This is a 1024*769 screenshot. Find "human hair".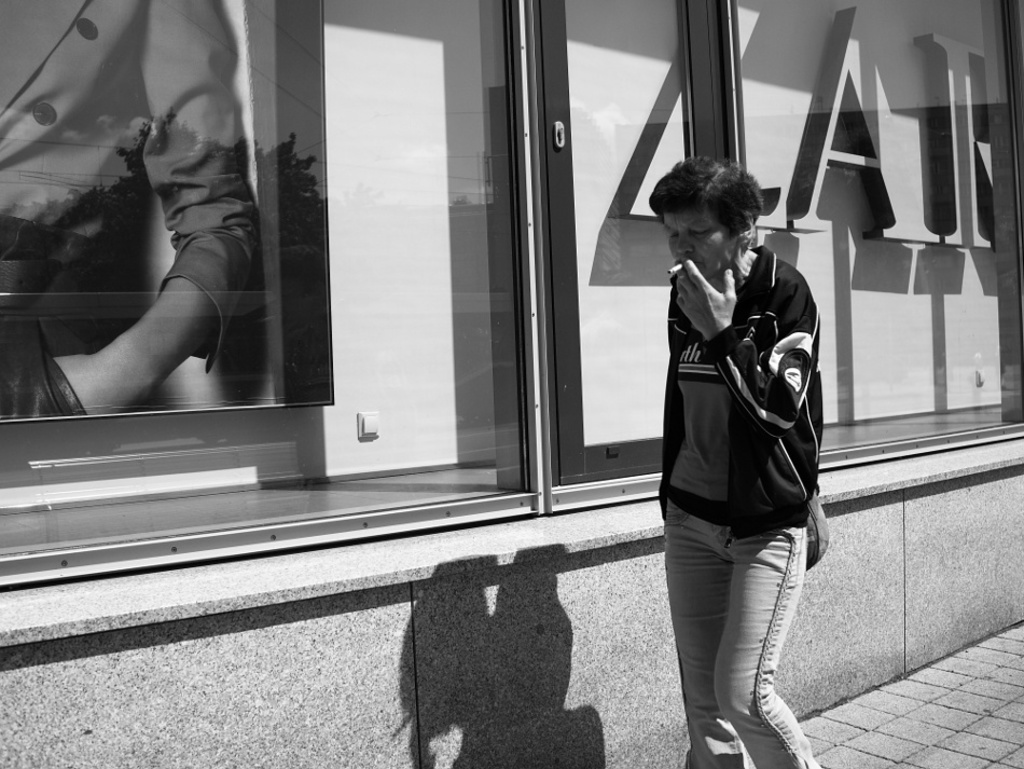
Bounding box: <region>663, 168, 772, 270</region>.
